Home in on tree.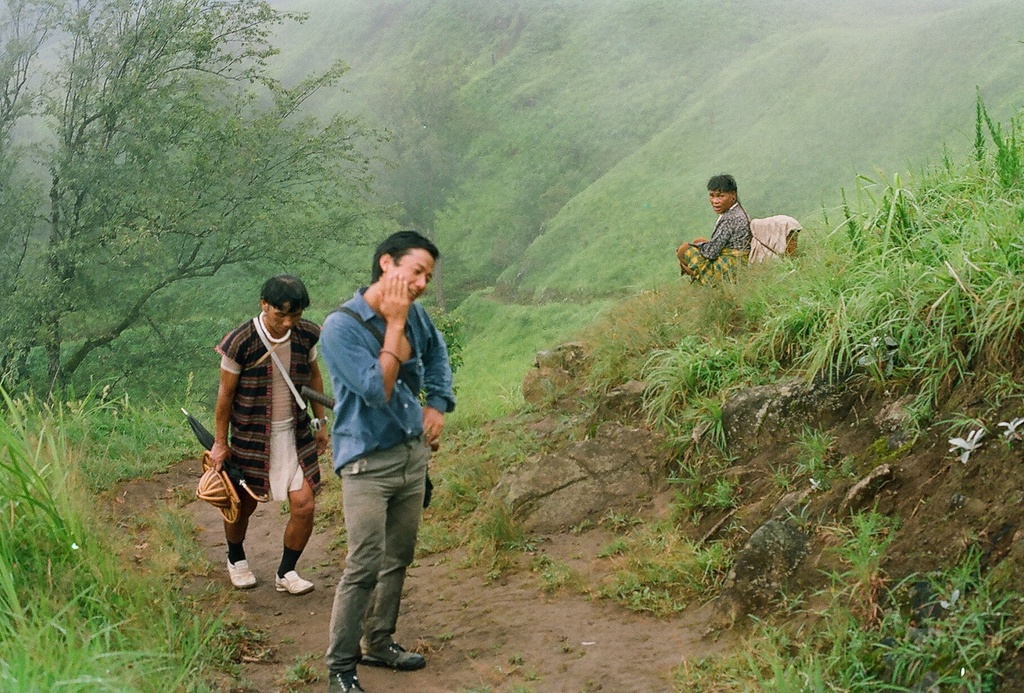
Homed in at <bbox>15, 36, 293, 437</bbox>.
